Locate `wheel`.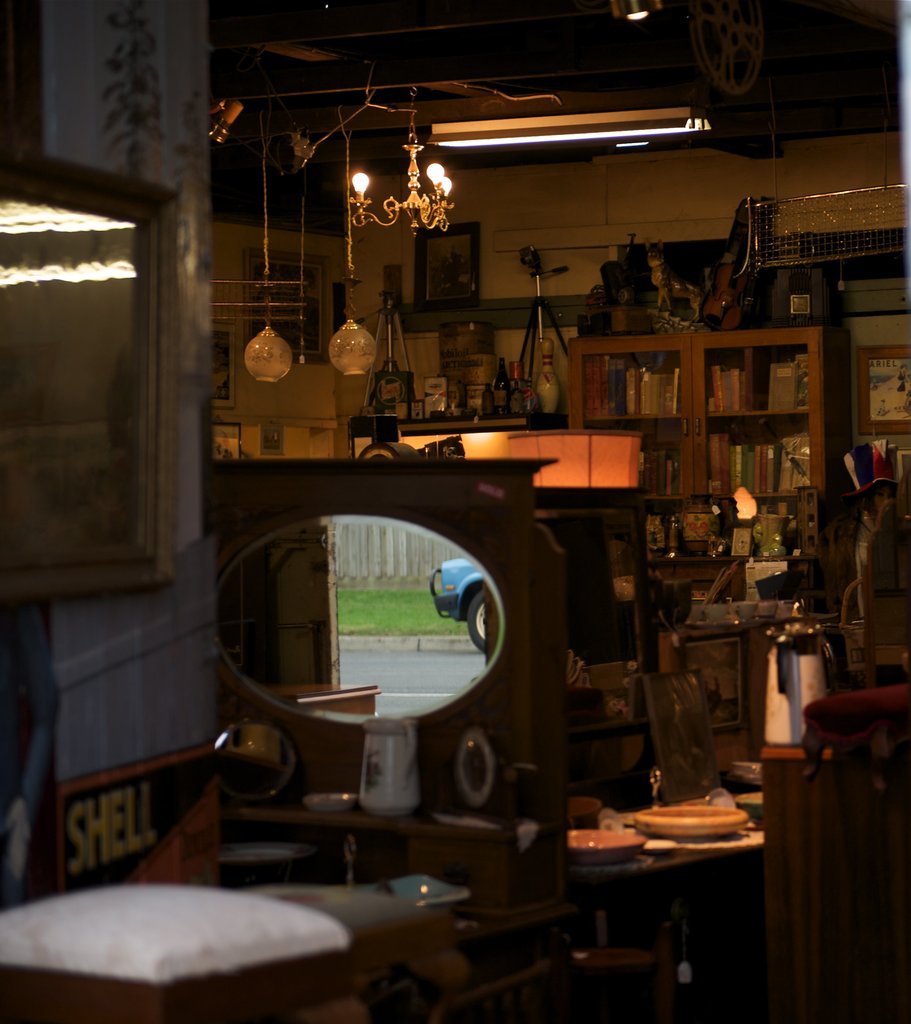
Bounding box: region(468, 595, 487, 654).
